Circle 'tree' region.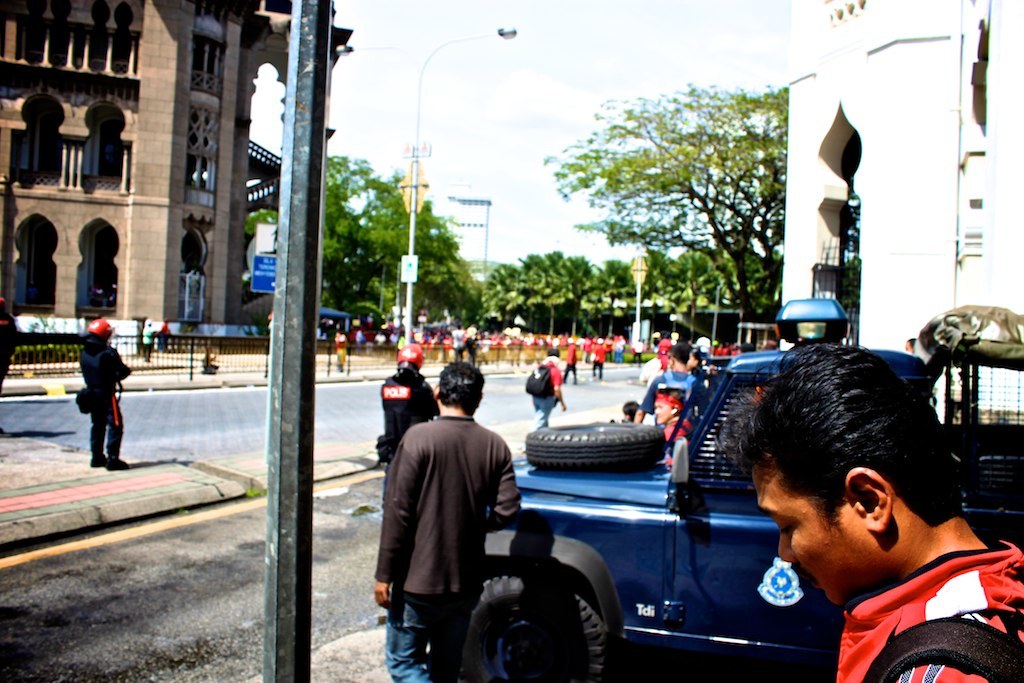
Region: <region>325, 146, 489, 338</region>.
